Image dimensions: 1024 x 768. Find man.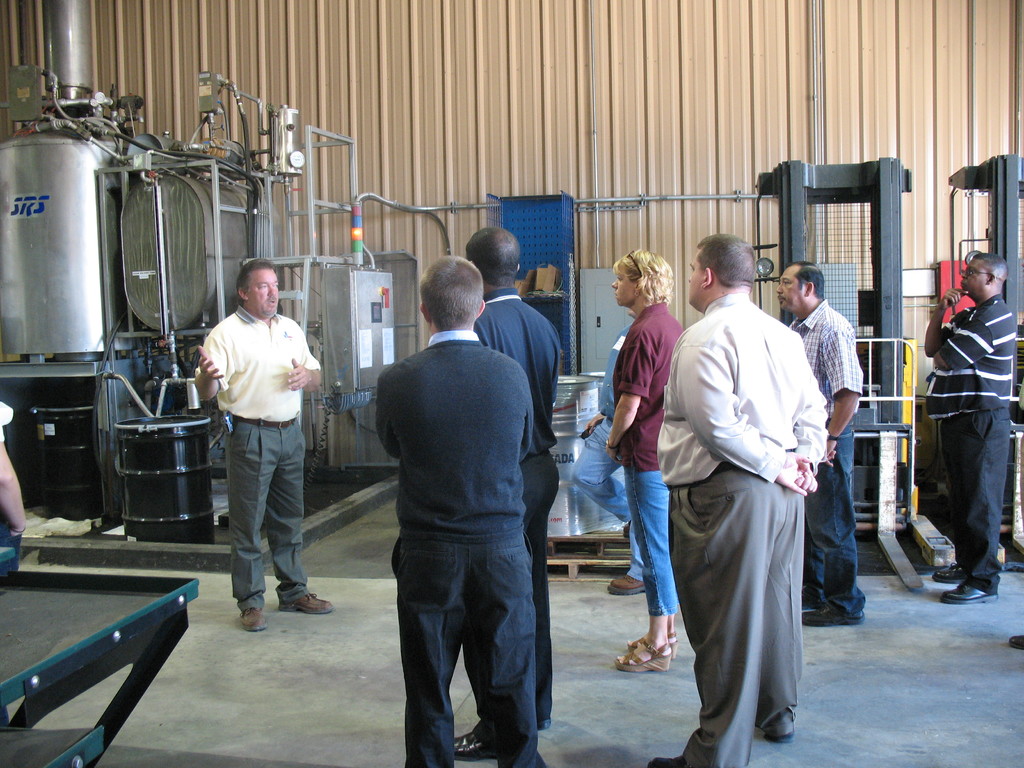
[663,203,837,760].
